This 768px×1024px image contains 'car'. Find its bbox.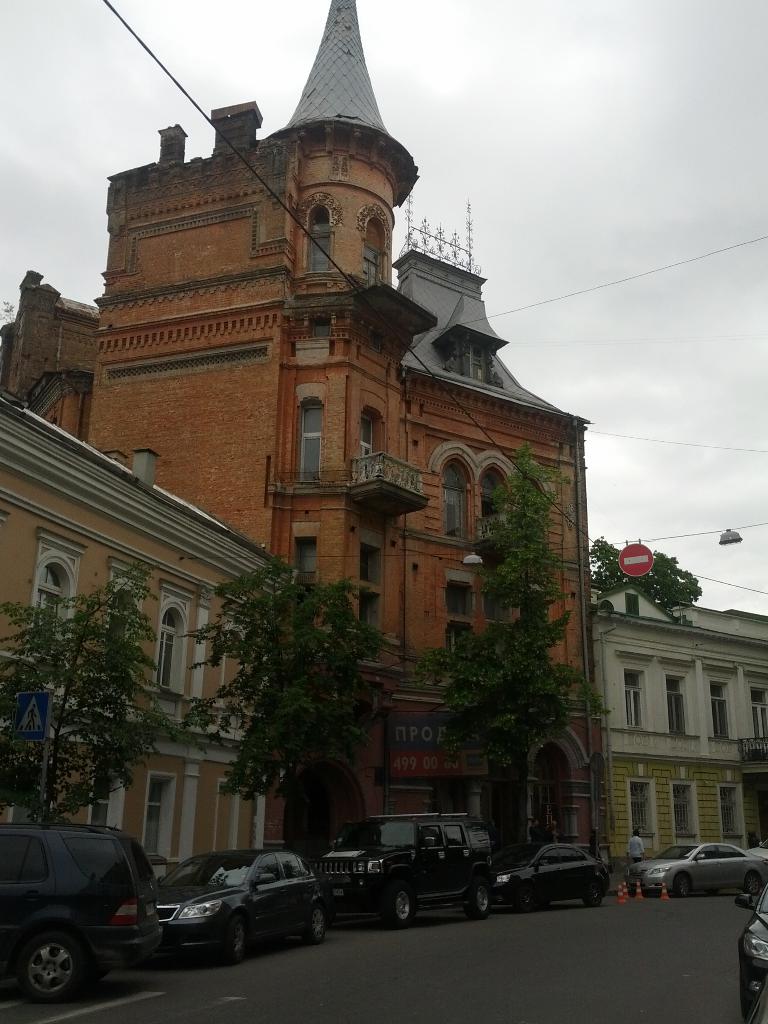
Rect(628, 838, 767, 895).
